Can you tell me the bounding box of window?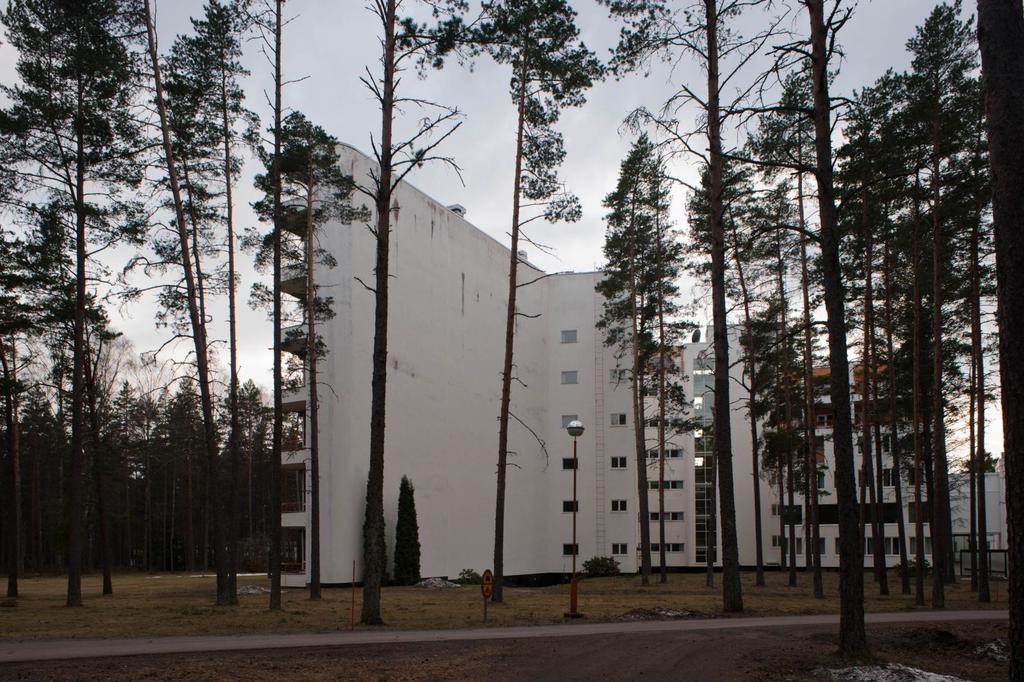
x1=560, y1=330, x2=581, y2=343.
